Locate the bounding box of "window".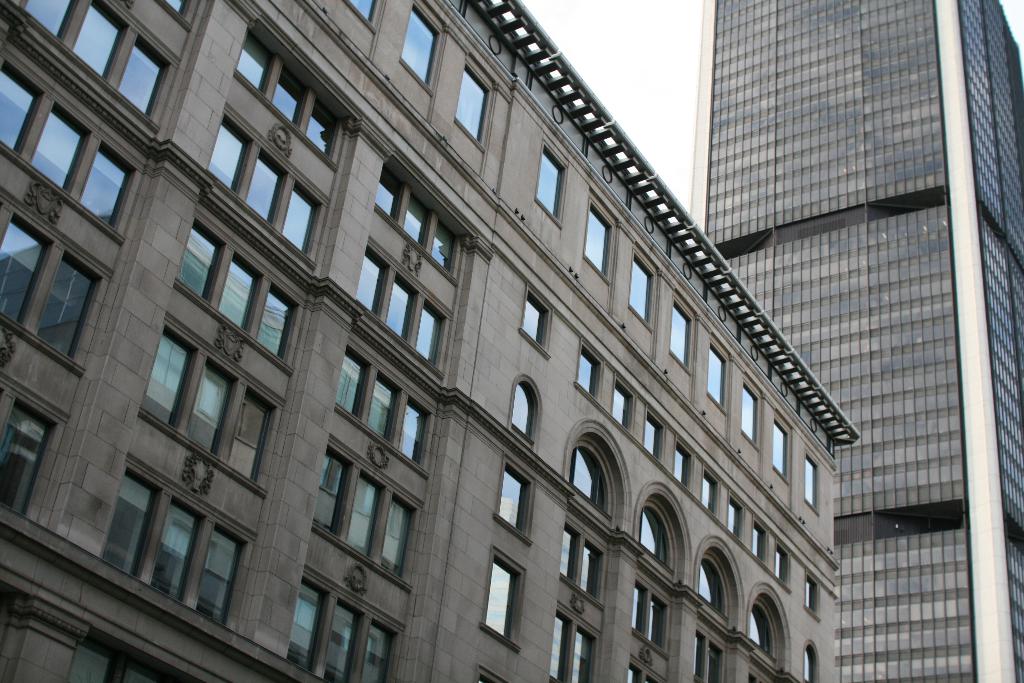
Bounding box: {"left": 803, "top": 448, "right": 822, "bottom": 517}.
